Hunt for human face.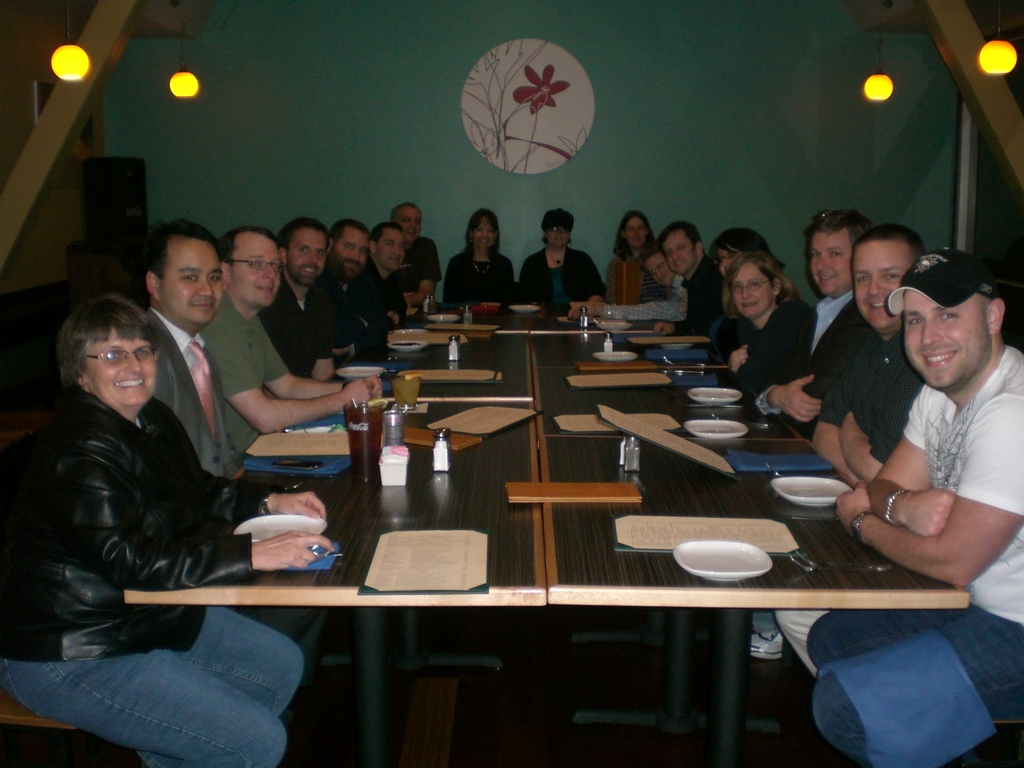
Hunted down at <bbox>809, 227, 852, 298</bbox>.
